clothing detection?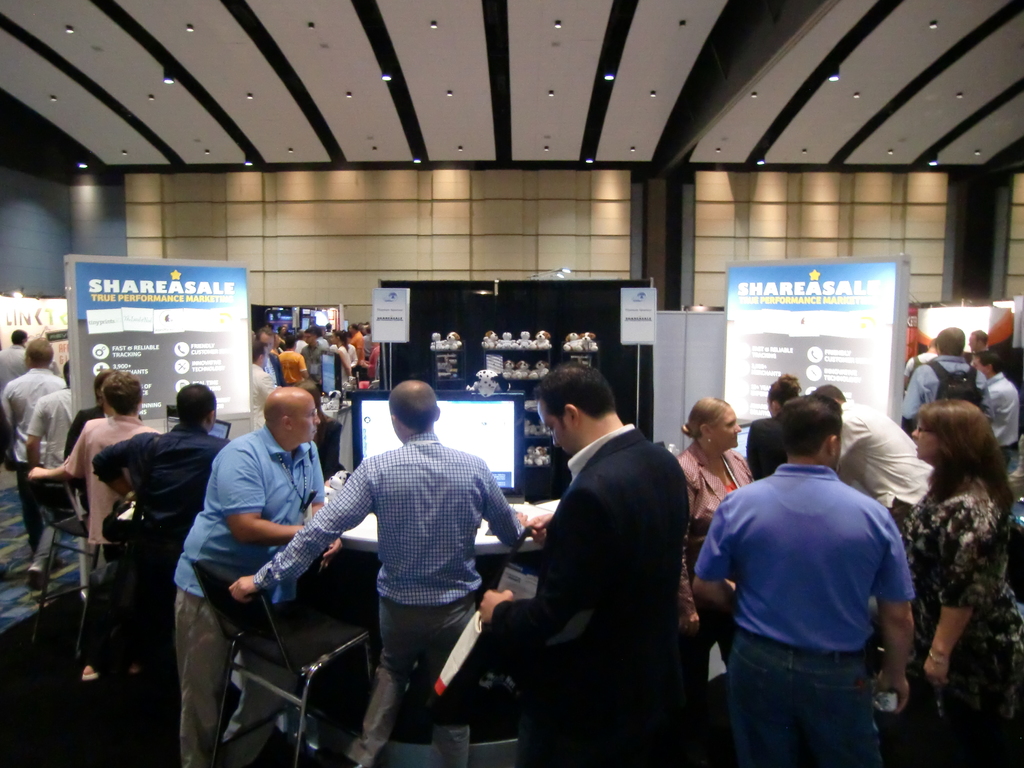
locate(171, 422, 328, 767)
